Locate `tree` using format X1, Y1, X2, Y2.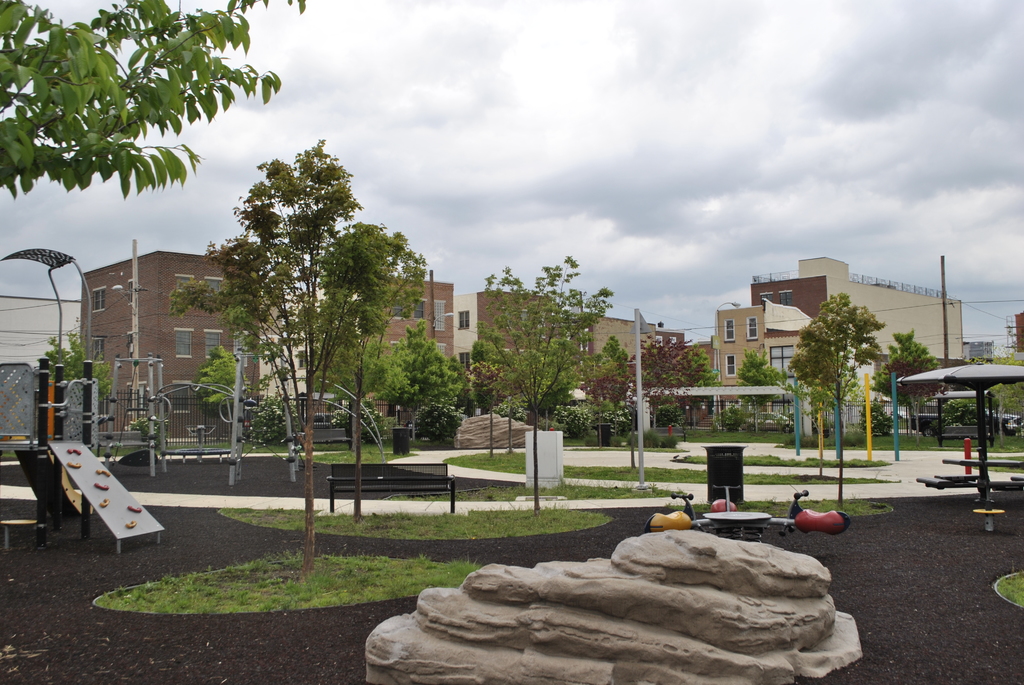
970, 345, 1023, 426.
